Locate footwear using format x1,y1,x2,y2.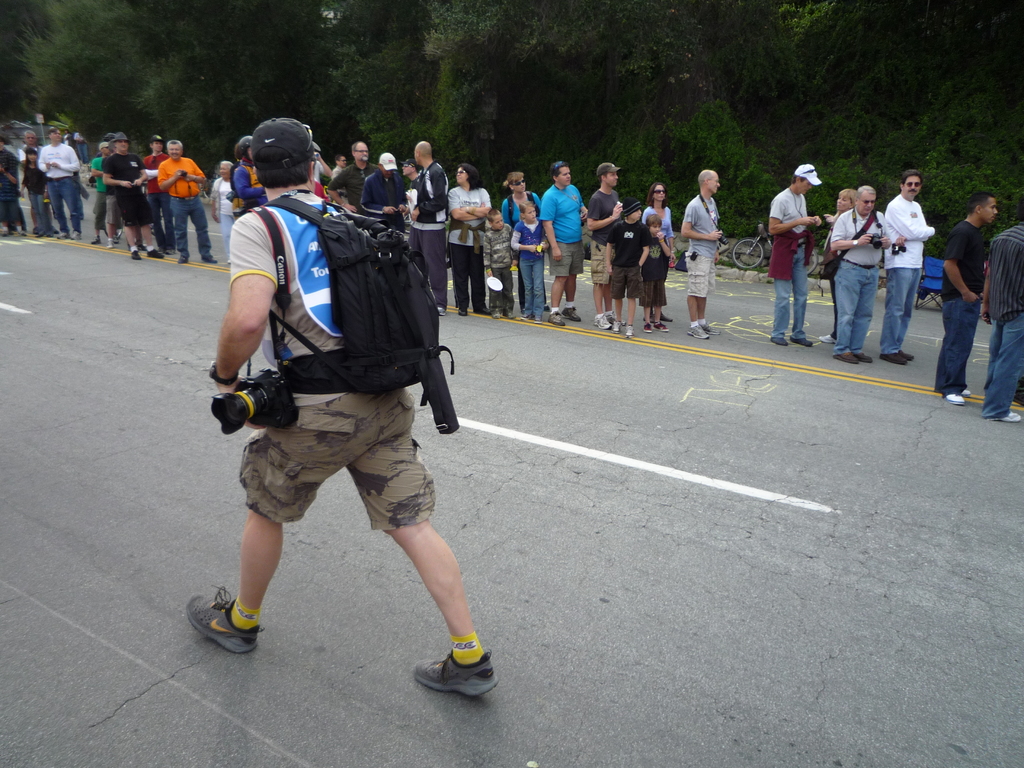
614,321,620,332.
